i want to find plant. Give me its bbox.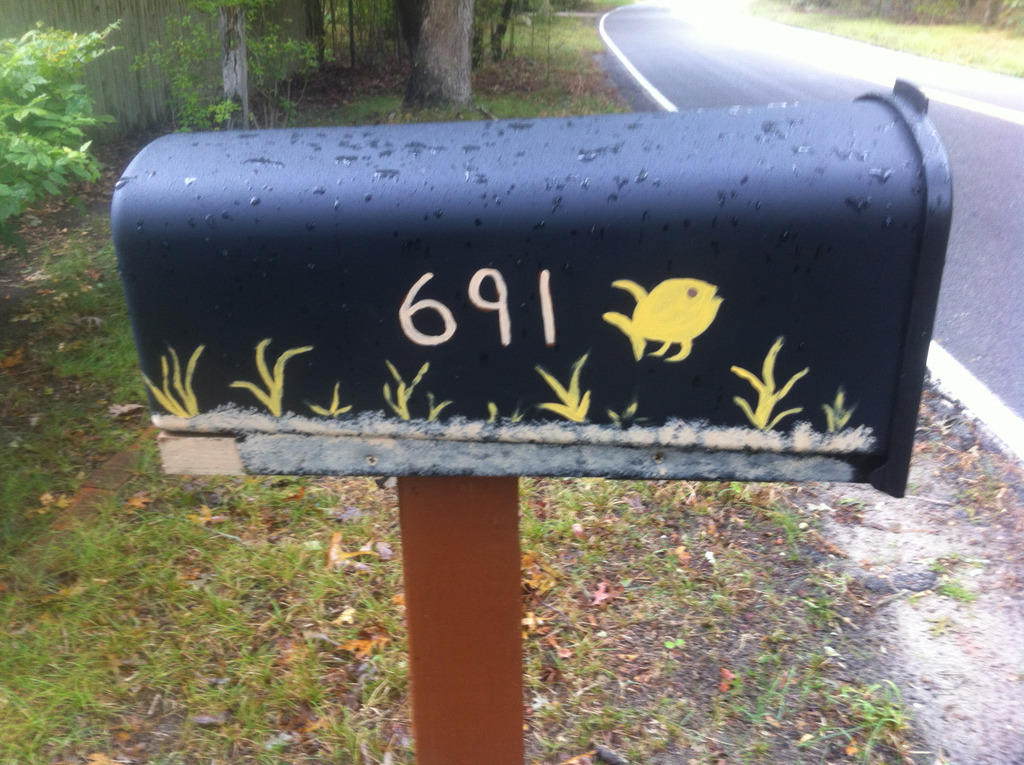
<bbox>534, 346, 594, 422</bbox>.
